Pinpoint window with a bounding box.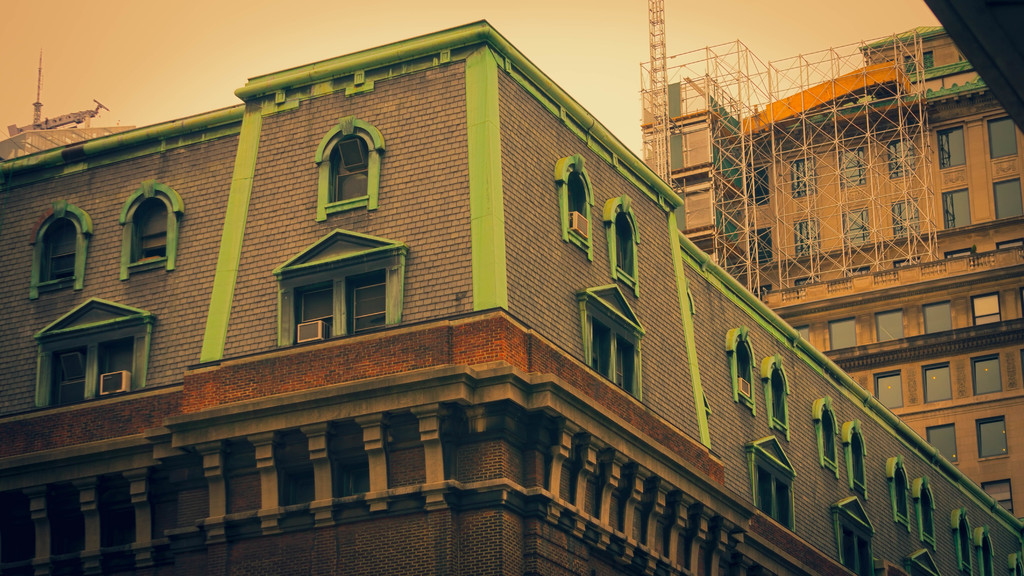
(left=896, top=547, right=938, bottom=575).
